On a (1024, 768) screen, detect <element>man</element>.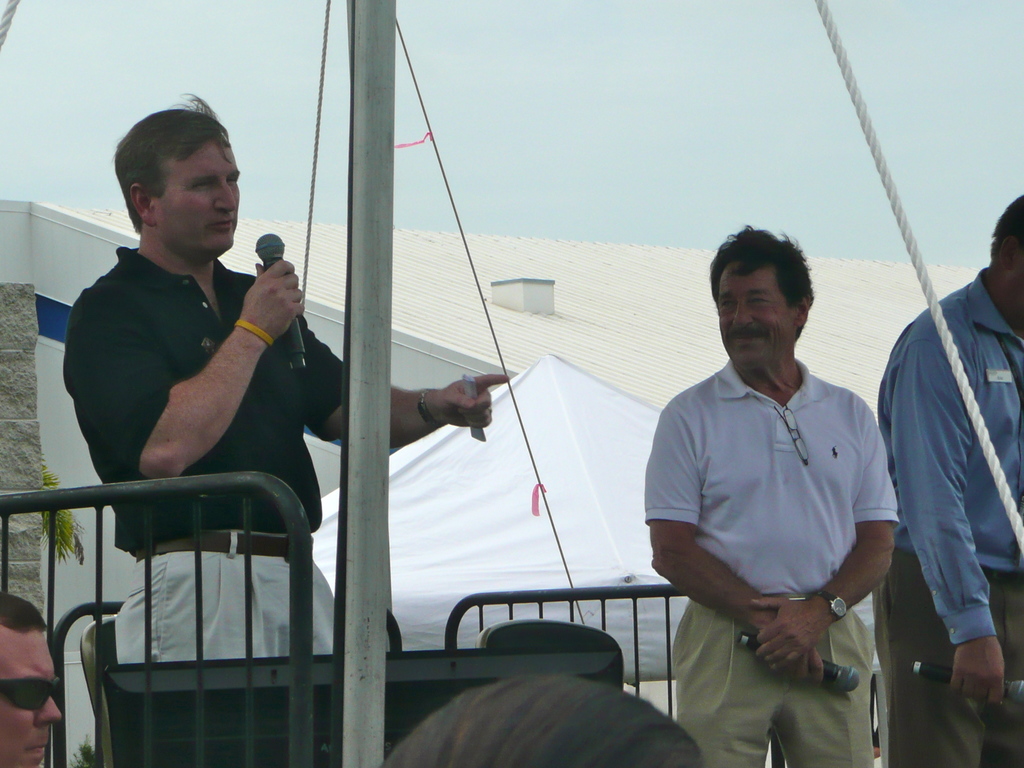
bbox=(60, 84, 508, 664).
